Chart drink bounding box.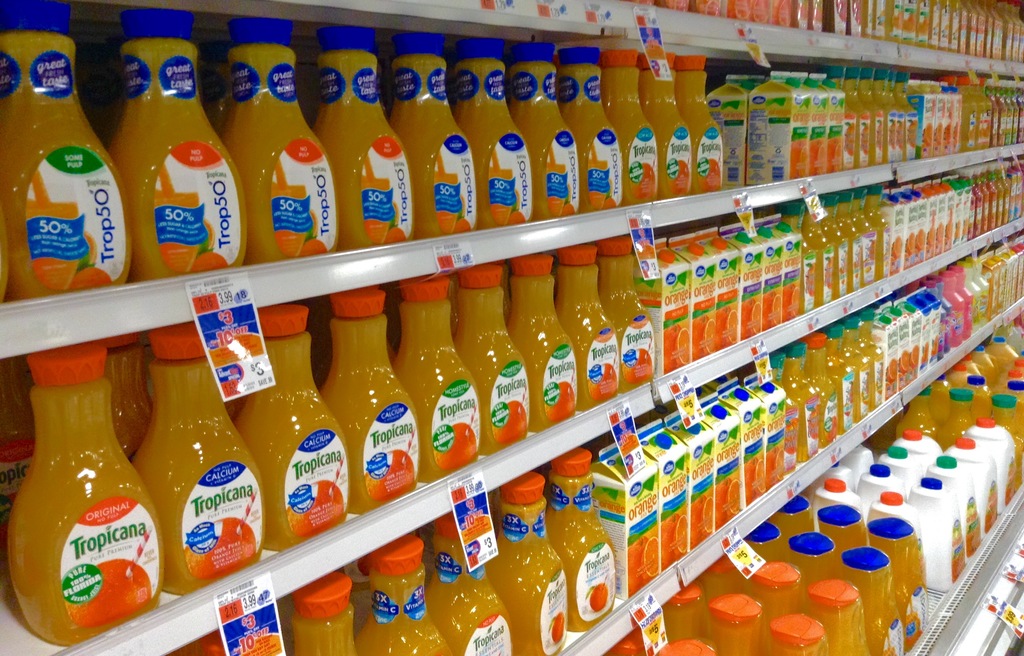
Charted: {"x1": 966, "y1": 74, "x2": 978, "y2": 153}.
